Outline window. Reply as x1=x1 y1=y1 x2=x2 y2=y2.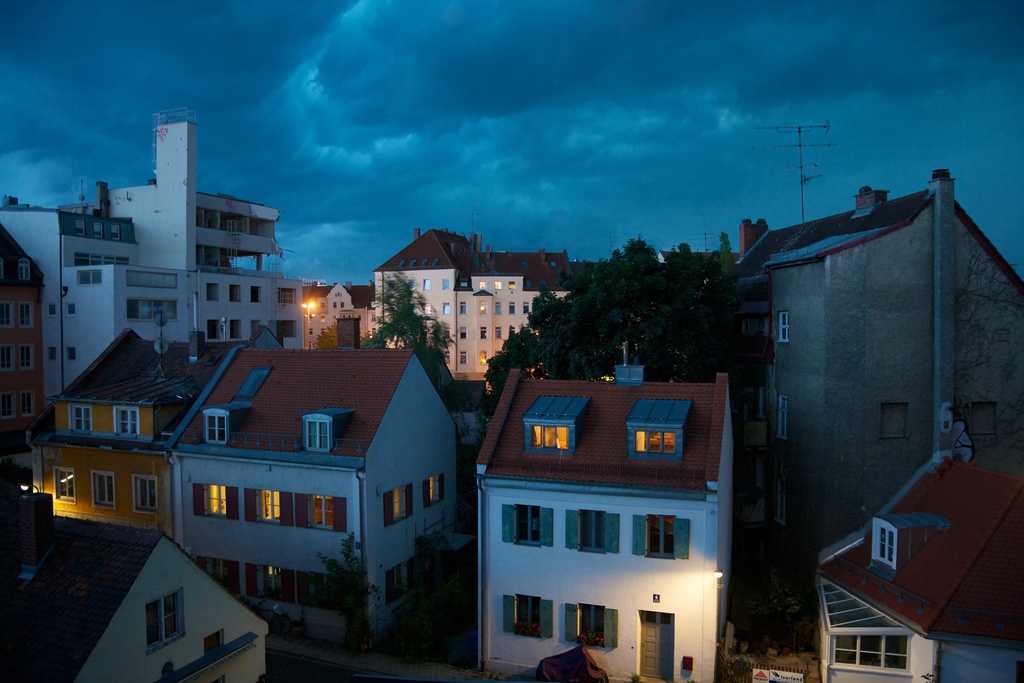
x1=495 y1=283 x2=499 y2=292.
